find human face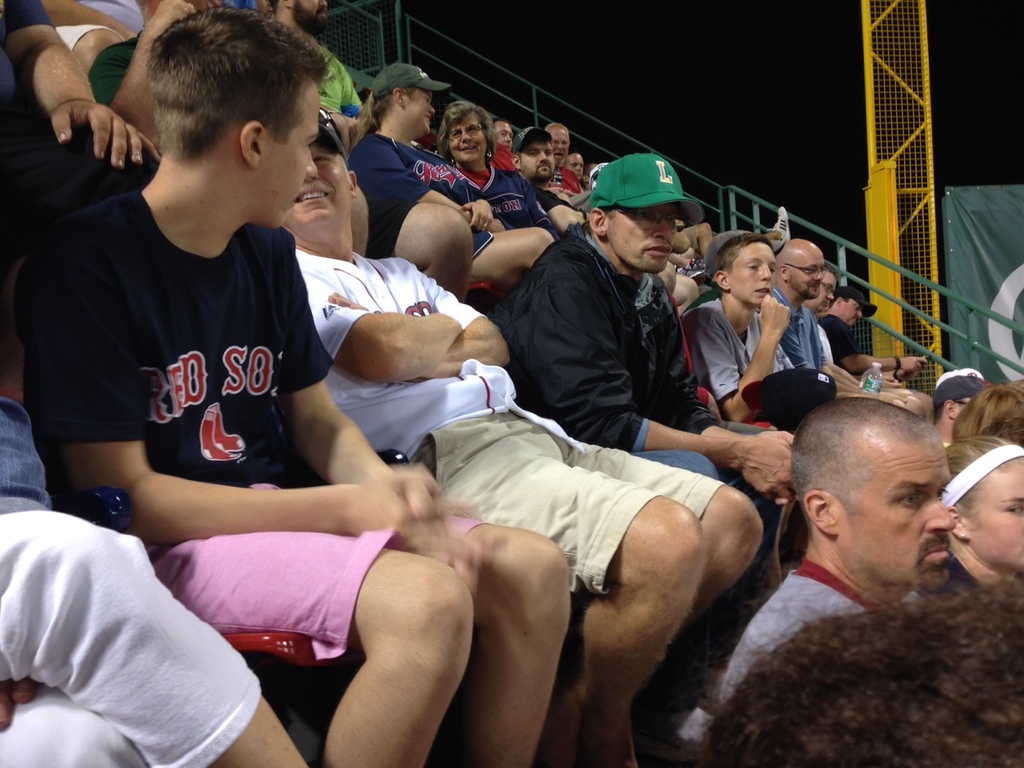
detection(730, 244, 778, 310)
